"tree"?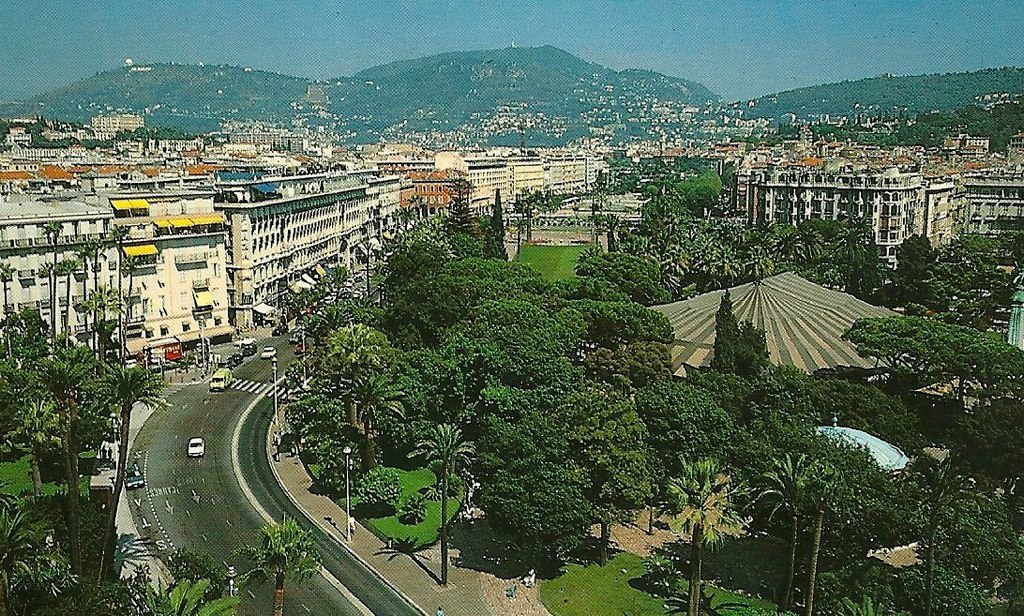
(734, 349, 774, 405)
